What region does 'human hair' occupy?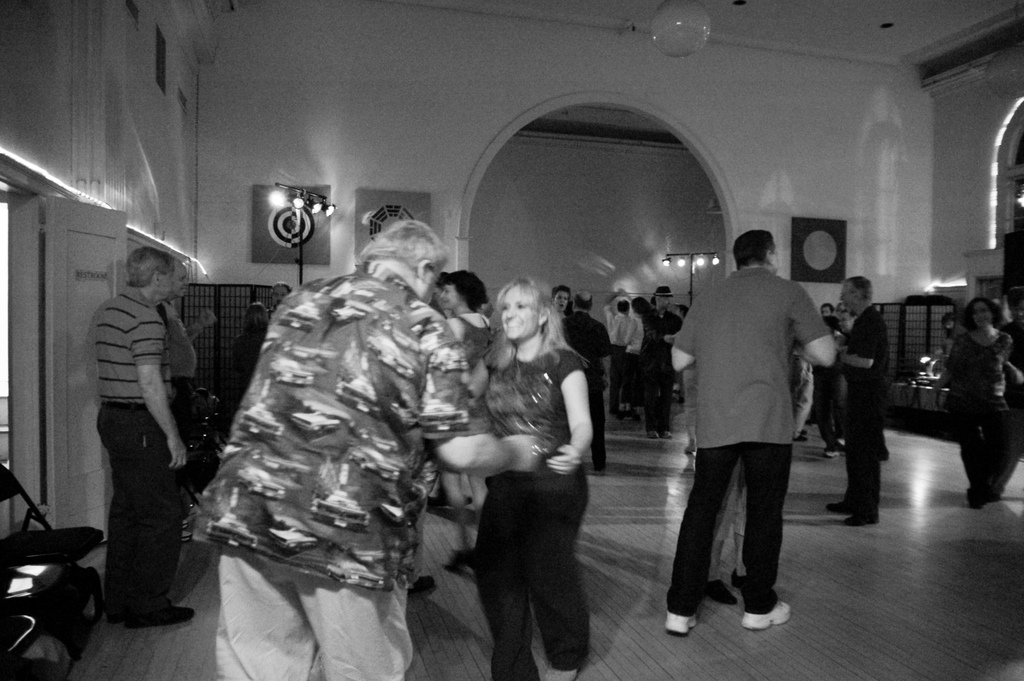
[127,245,177,289].
